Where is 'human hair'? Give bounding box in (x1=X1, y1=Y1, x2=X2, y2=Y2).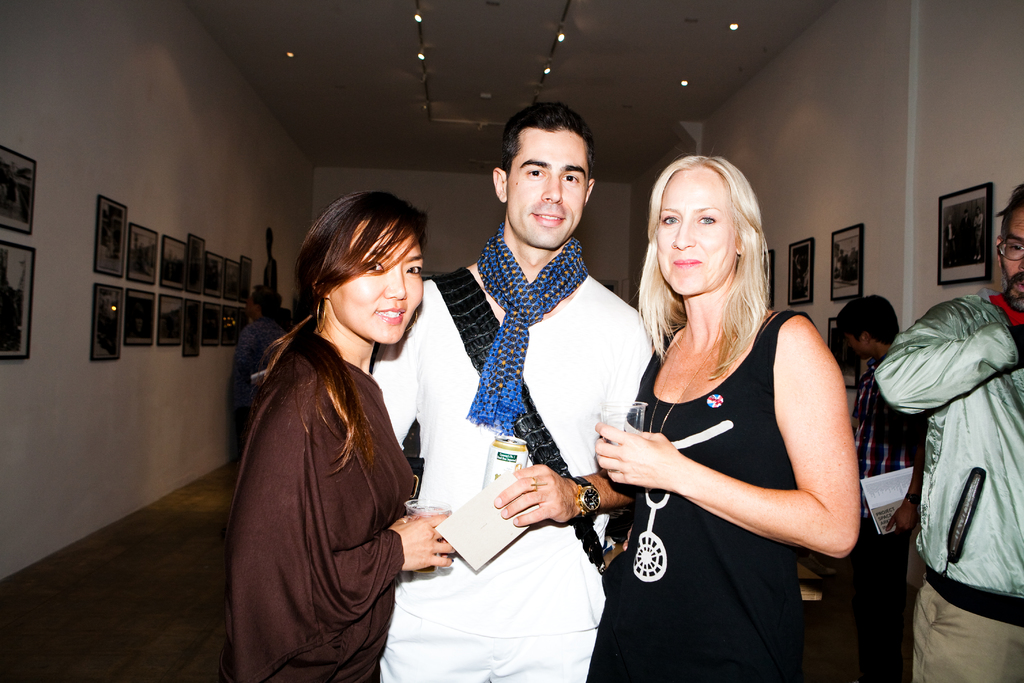
(x1=253, y1=186, x2=431, y2=479).
